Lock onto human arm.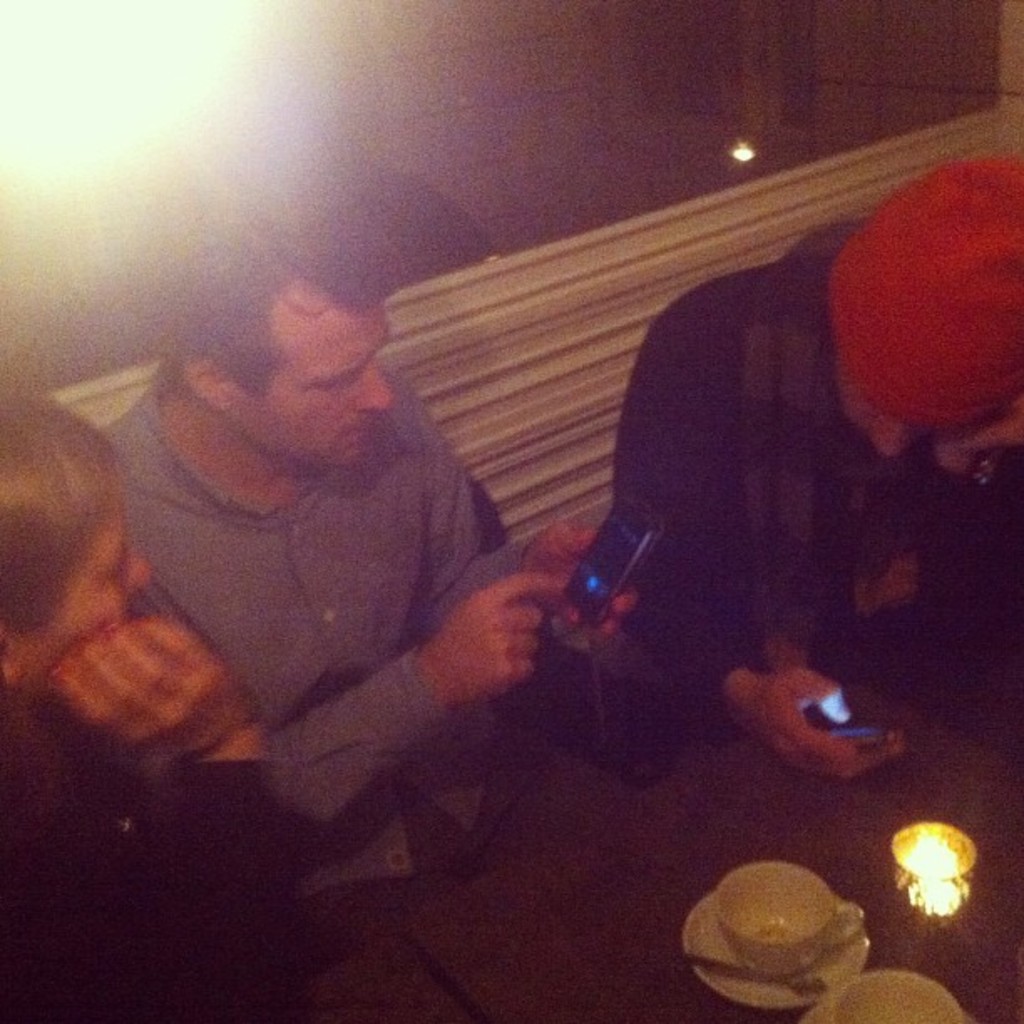
Locked: crop(415, 403, 636, 704).
